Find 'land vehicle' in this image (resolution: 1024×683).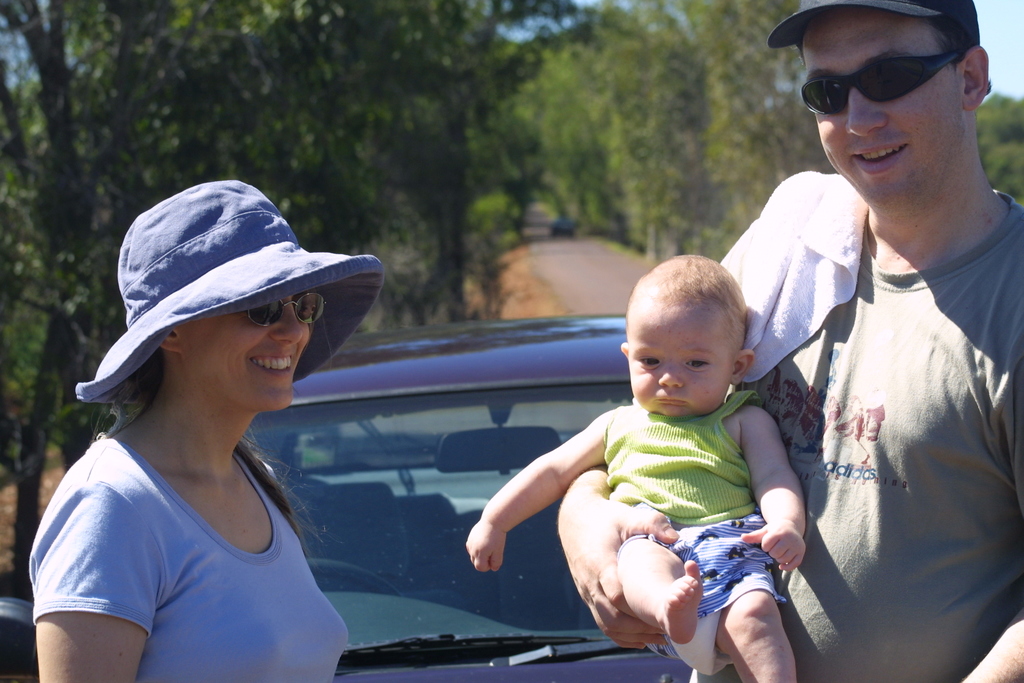
Rect(0, 312, 693, 682).
